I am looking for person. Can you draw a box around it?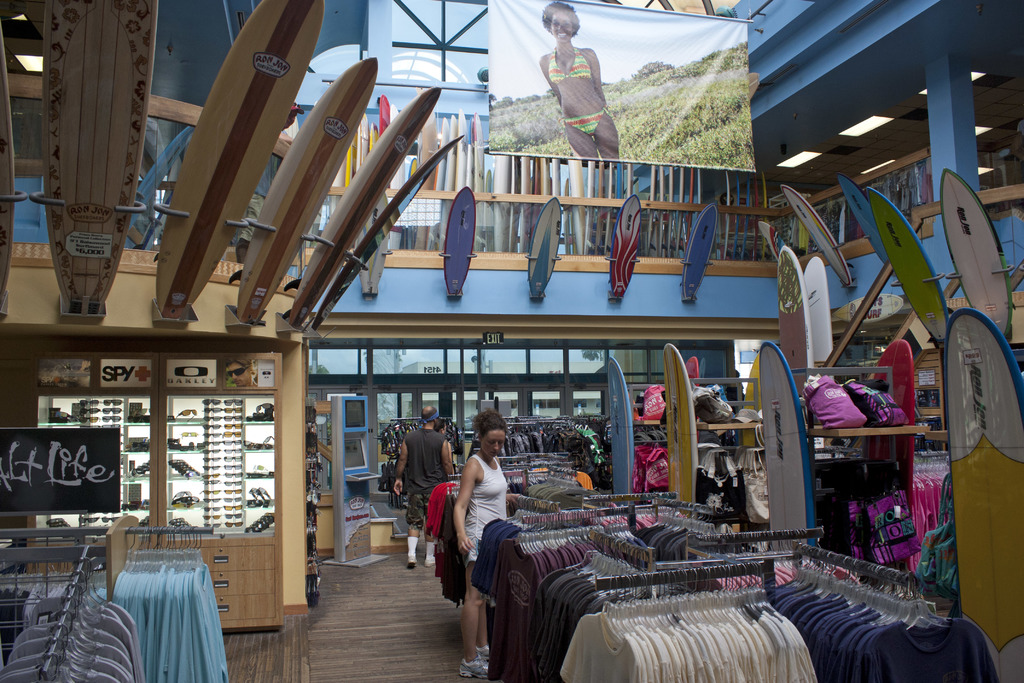
Sure, the bounding box is 532, 18, 625, 160.
